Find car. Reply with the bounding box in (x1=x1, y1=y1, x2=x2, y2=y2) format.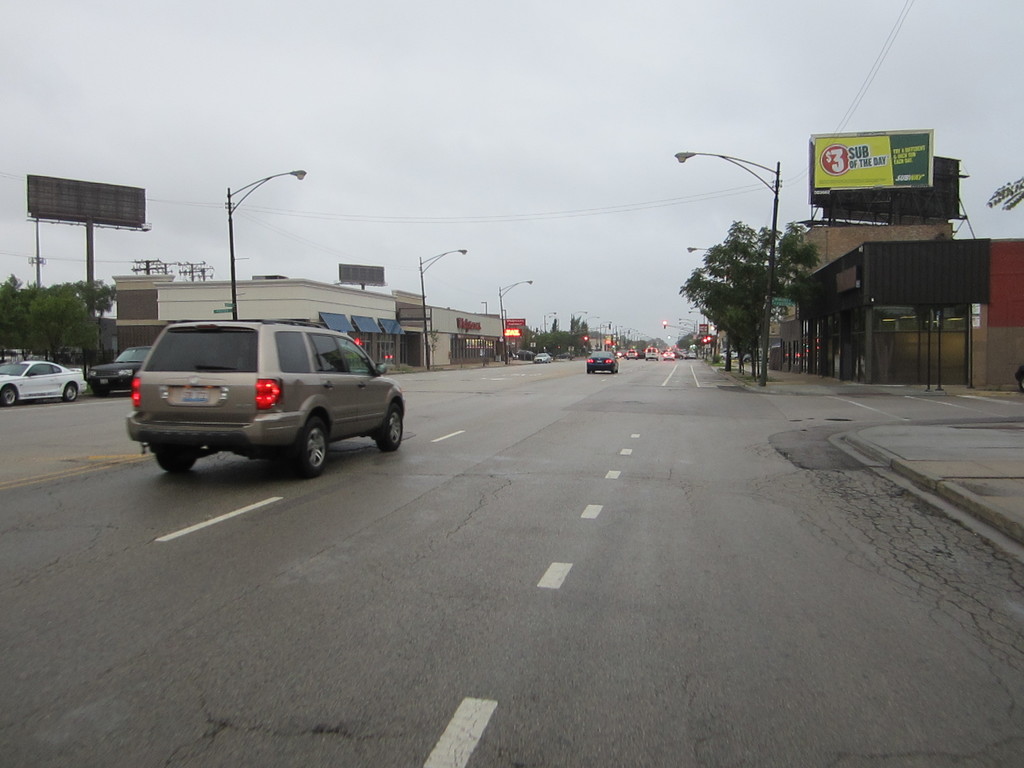
(x1=90, y1=344, x2=158, y2=397).
